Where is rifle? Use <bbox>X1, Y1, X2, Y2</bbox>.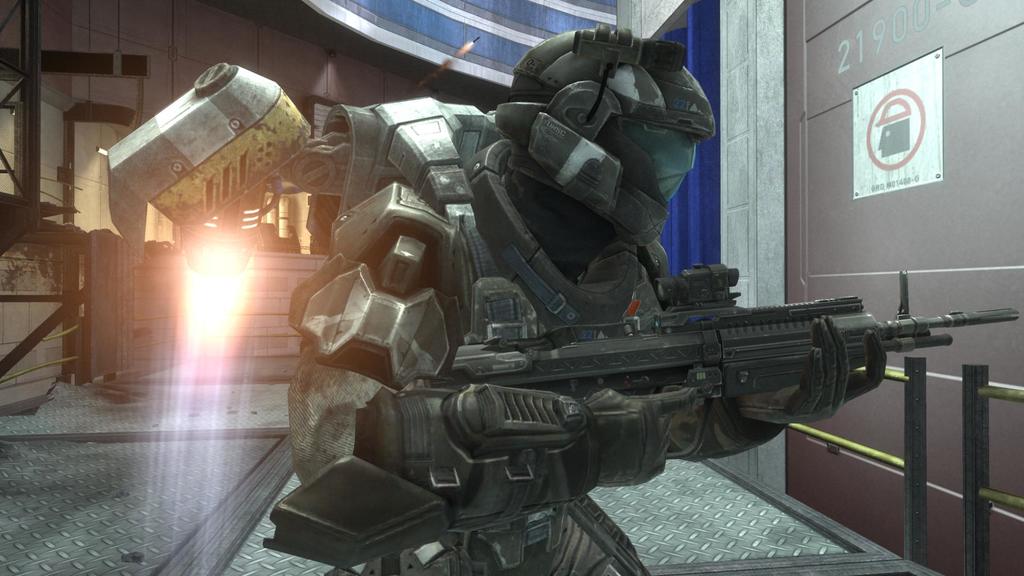
<bbox>440, 260, 1018, 575</bbox>.
